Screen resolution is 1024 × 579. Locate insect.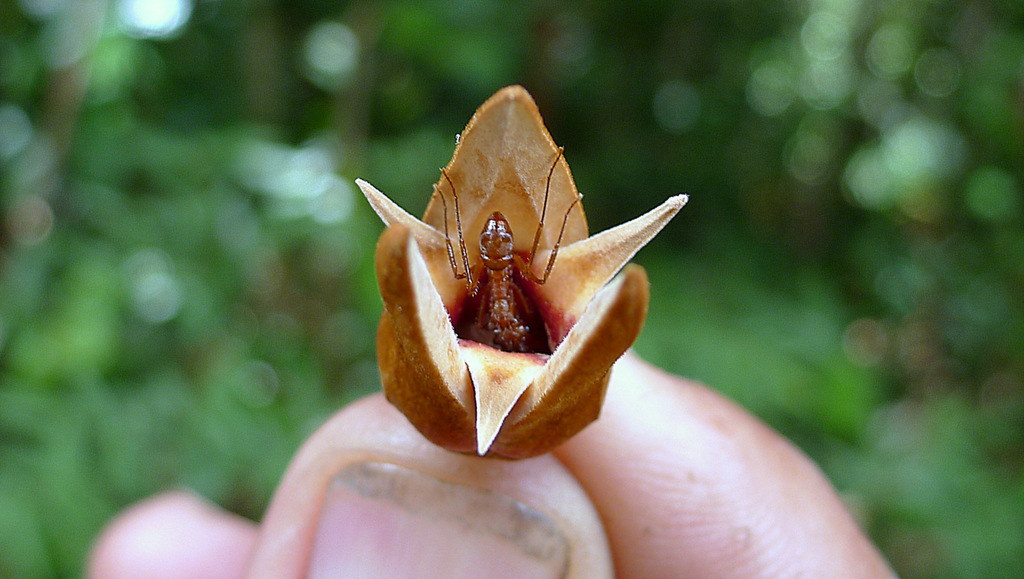
{"x1": 433, "y1": 146, "x2": 584, "y2": 345}.
